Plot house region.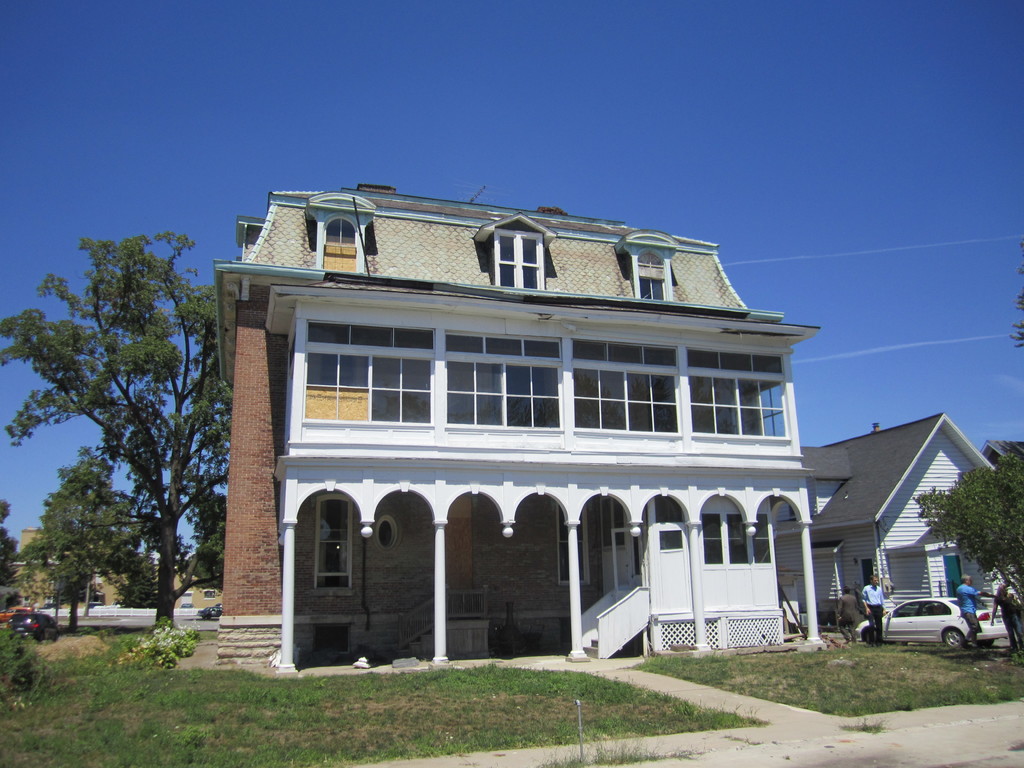
Plotted at x1=800, y1=408, x2=996, y2=637.
